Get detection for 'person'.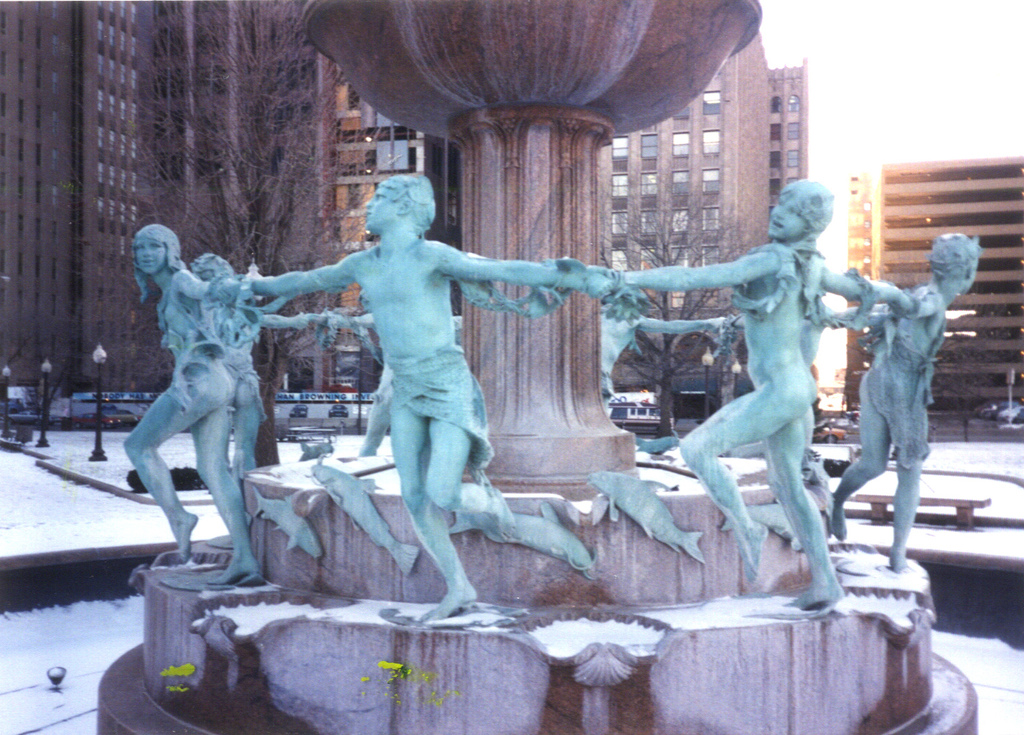
Detection: pyautogui.locateOnScreen(725, 310, 871, 464).
